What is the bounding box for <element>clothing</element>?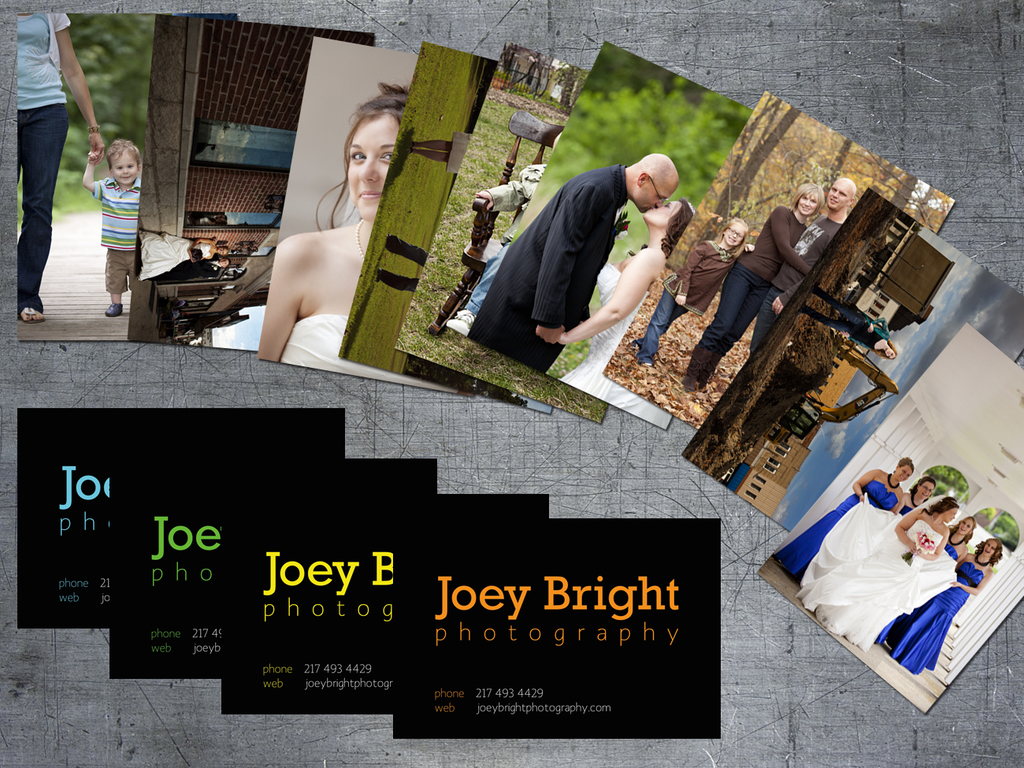
locate(872, 556, 986, 673).
